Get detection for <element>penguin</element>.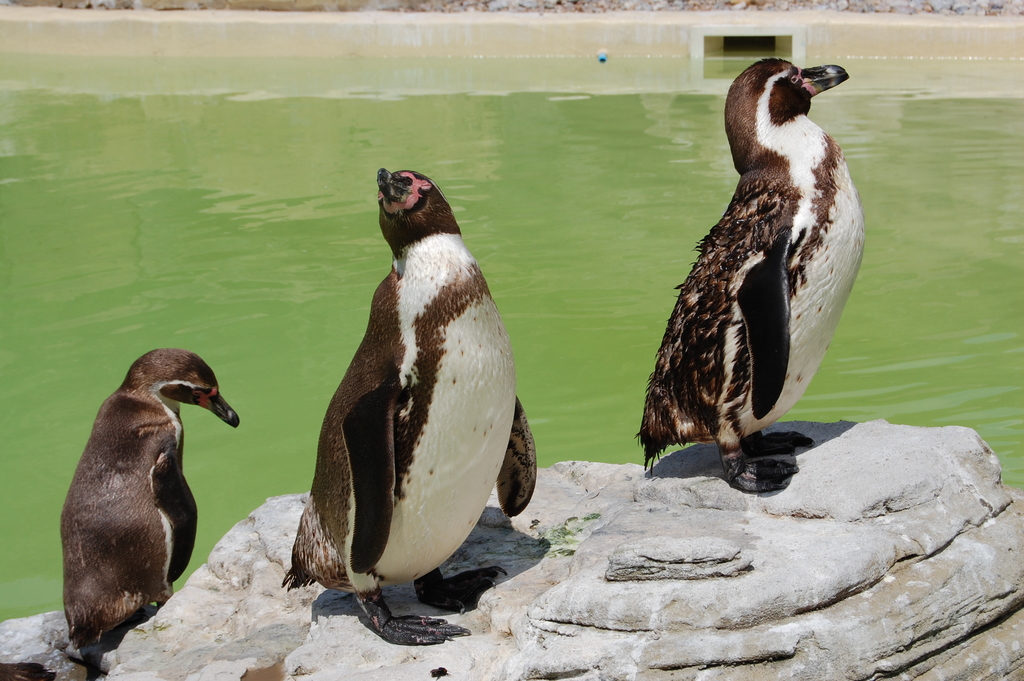
Detection: BBox(56, 343, 240, 655).
